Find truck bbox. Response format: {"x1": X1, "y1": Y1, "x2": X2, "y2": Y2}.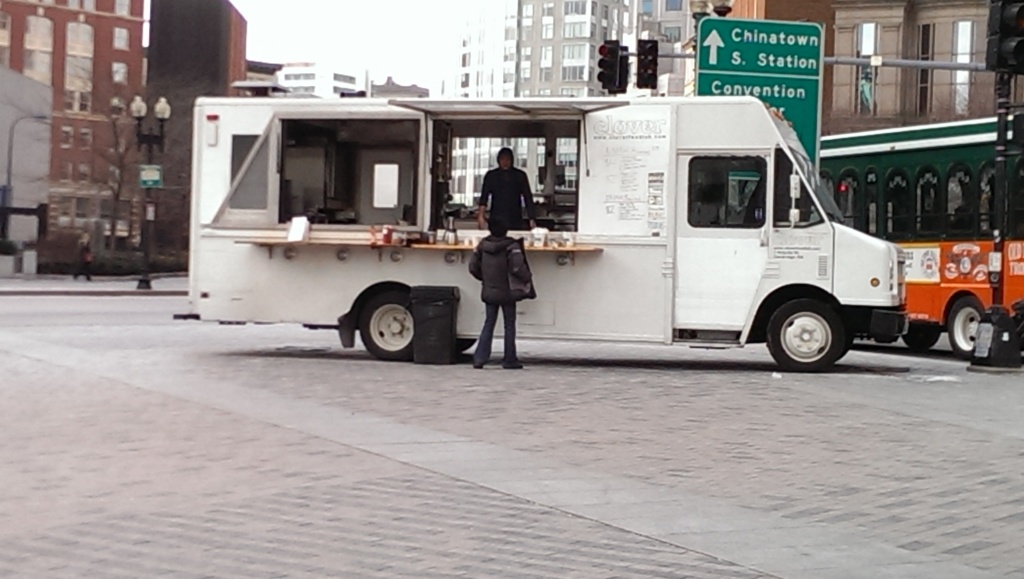
{"x1": 188, "y1": 90, "x2": 915, "y2": 369}.
